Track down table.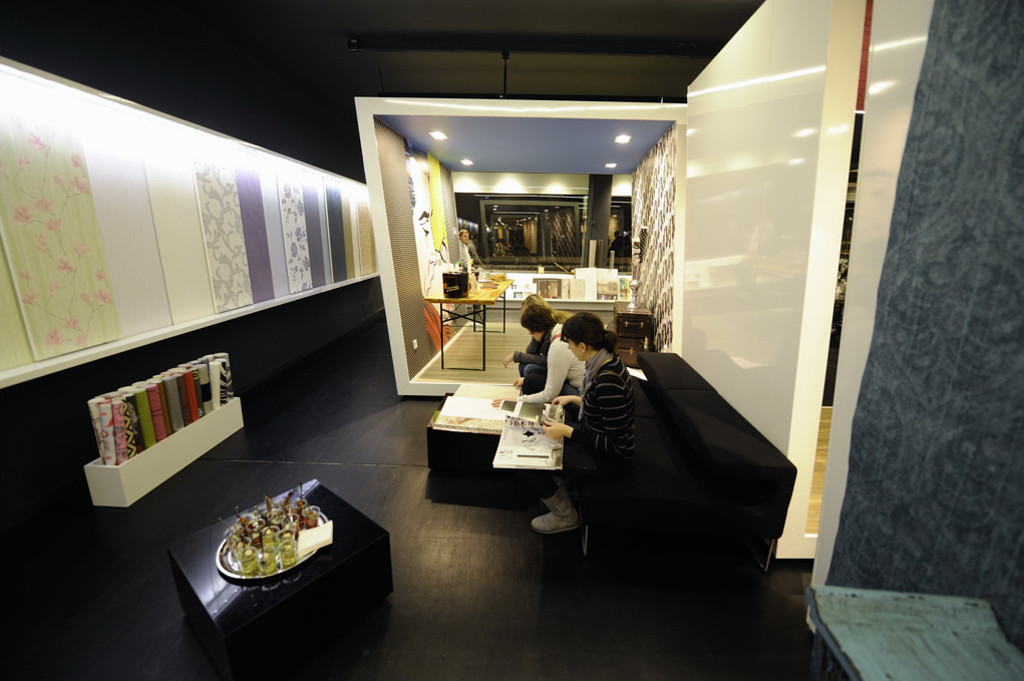
Tracked to 165:443:398:665.
